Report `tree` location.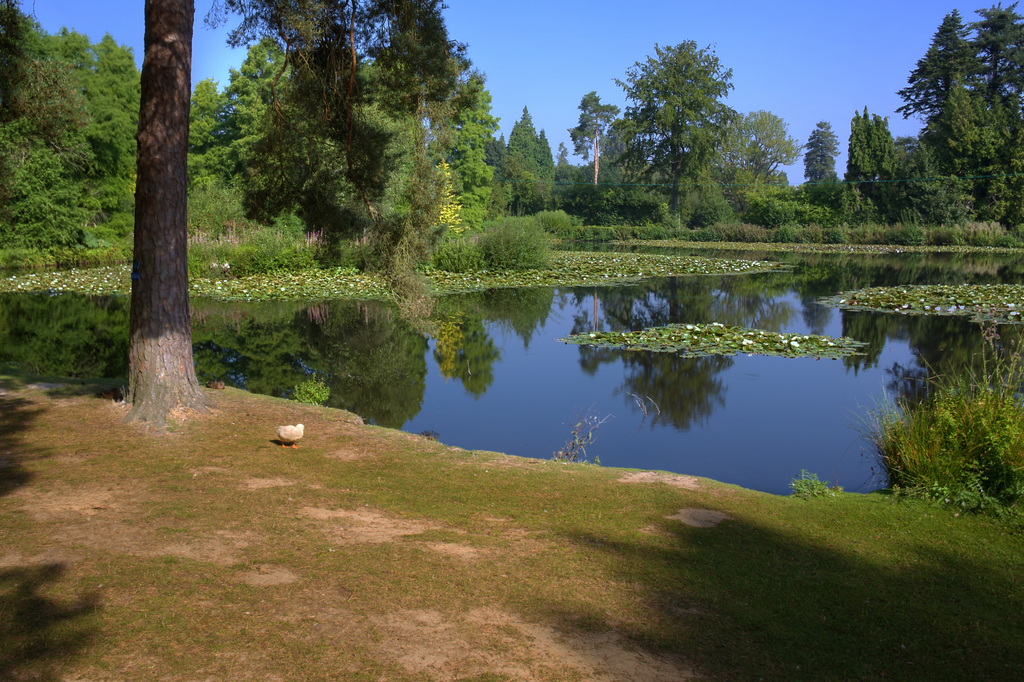
Report: [609, 44, 744, 209].
